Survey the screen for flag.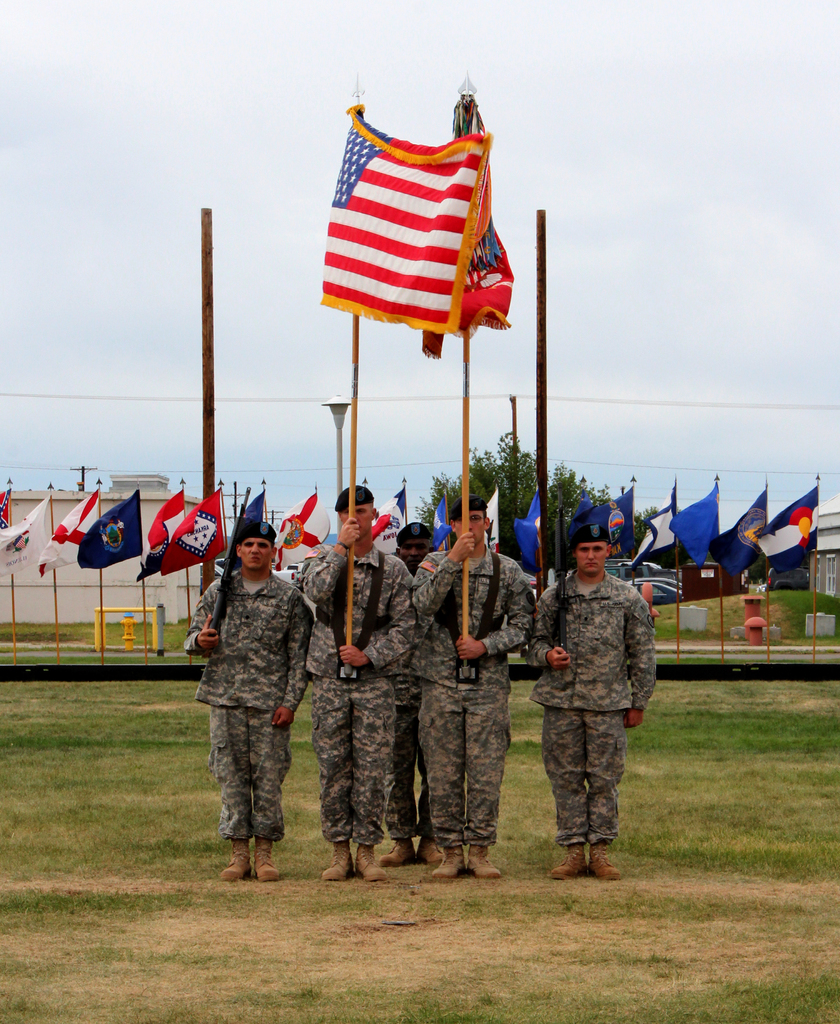
Survey found: detection(158, 489, 231, 572).
